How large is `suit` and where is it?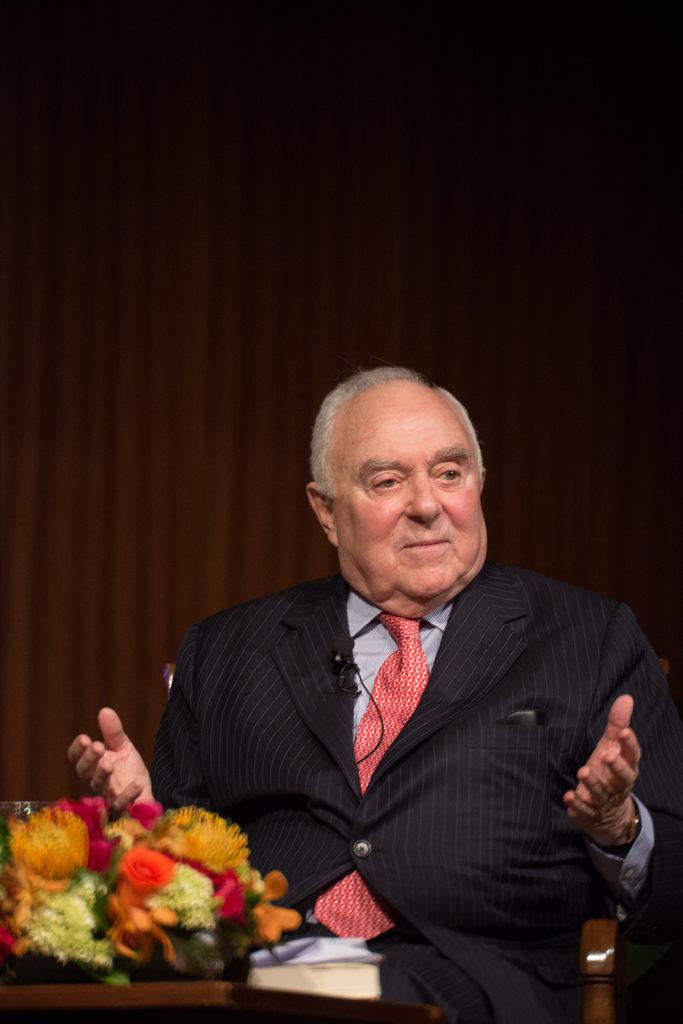
Bounding box: left=150, top=520, right=661, bottom=962.
